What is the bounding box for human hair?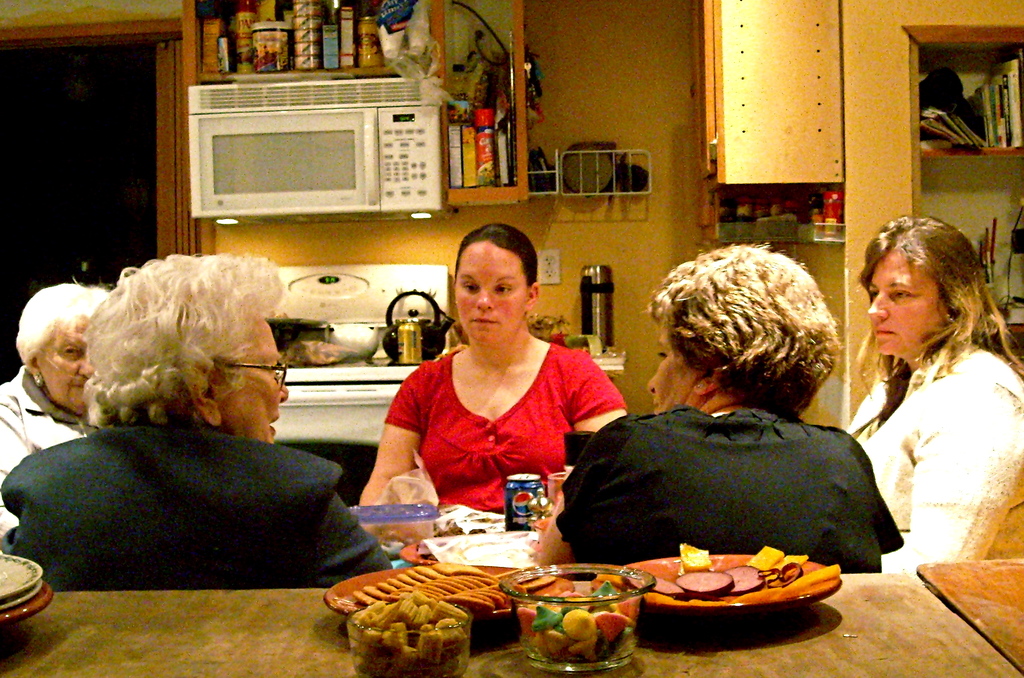
450, 214, 540, 351.
